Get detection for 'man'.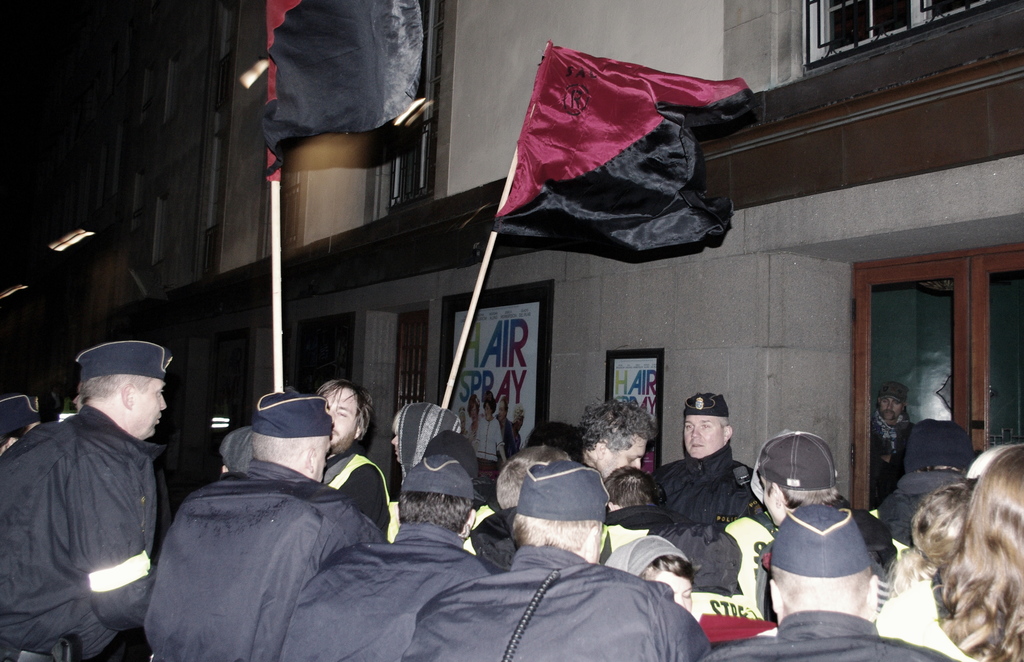
Detection: BBox(737, 426, 846, 521).
